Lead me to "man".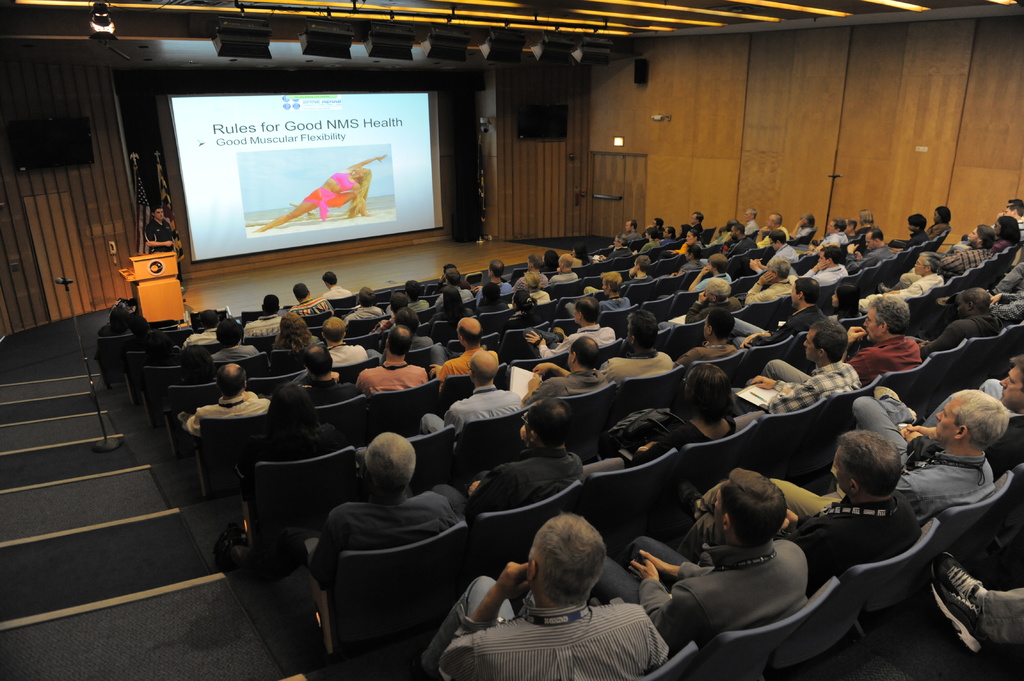
Lead to <box>521,338,615,404</box>.
